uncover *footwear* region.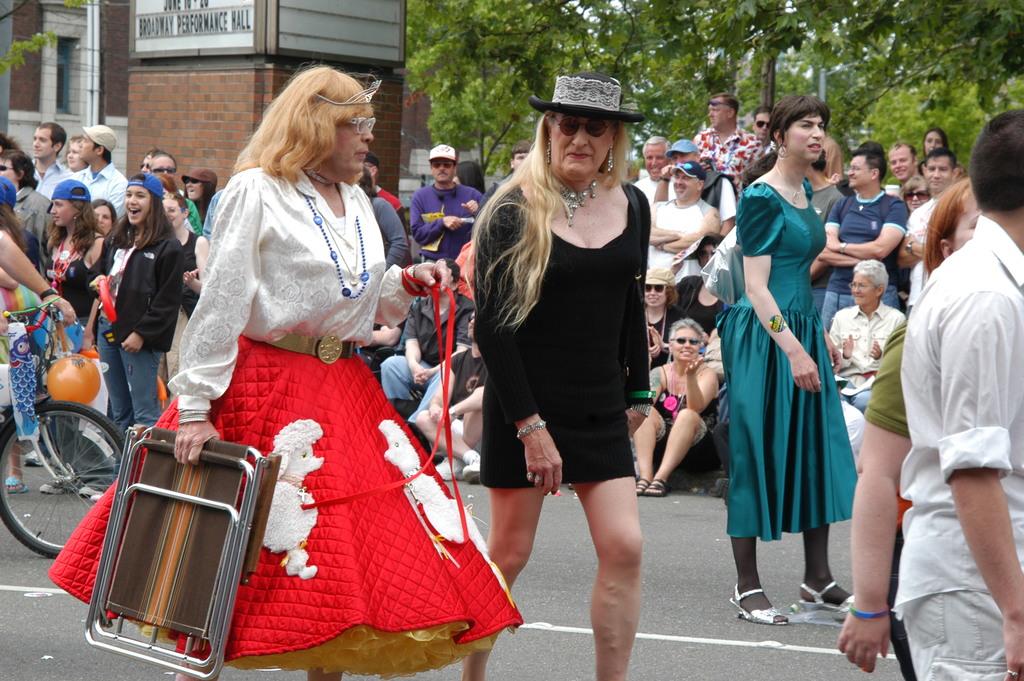
Uncovered: select_region(728, 580, 787, 625).
